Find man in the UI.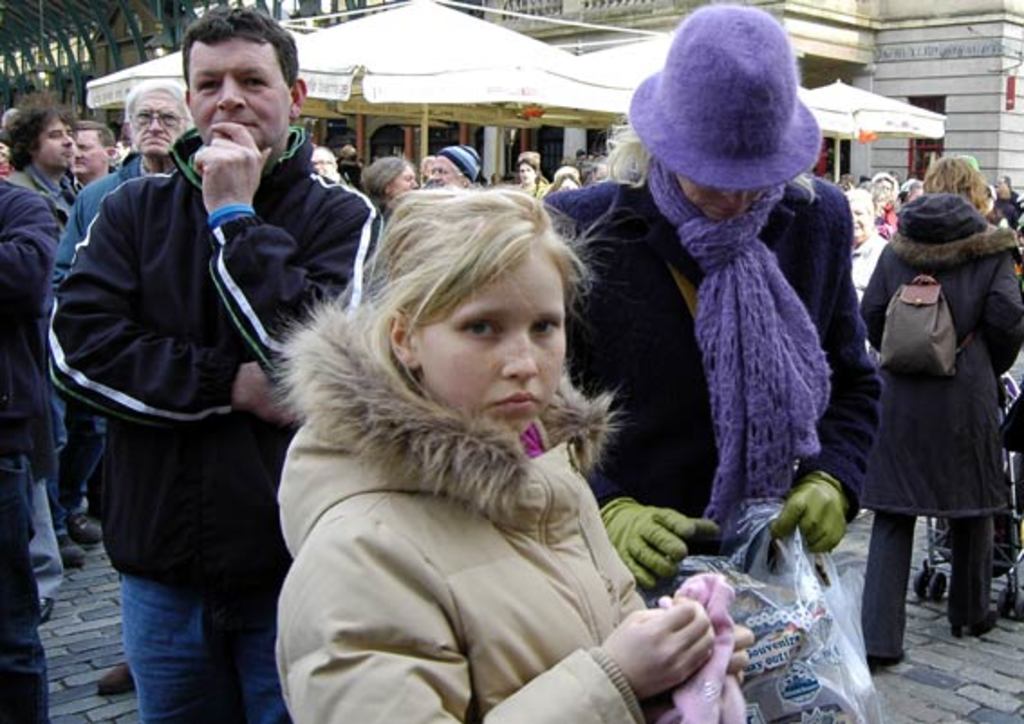
UI element at [x1=426, y1=137, x2=479, y2=186].
